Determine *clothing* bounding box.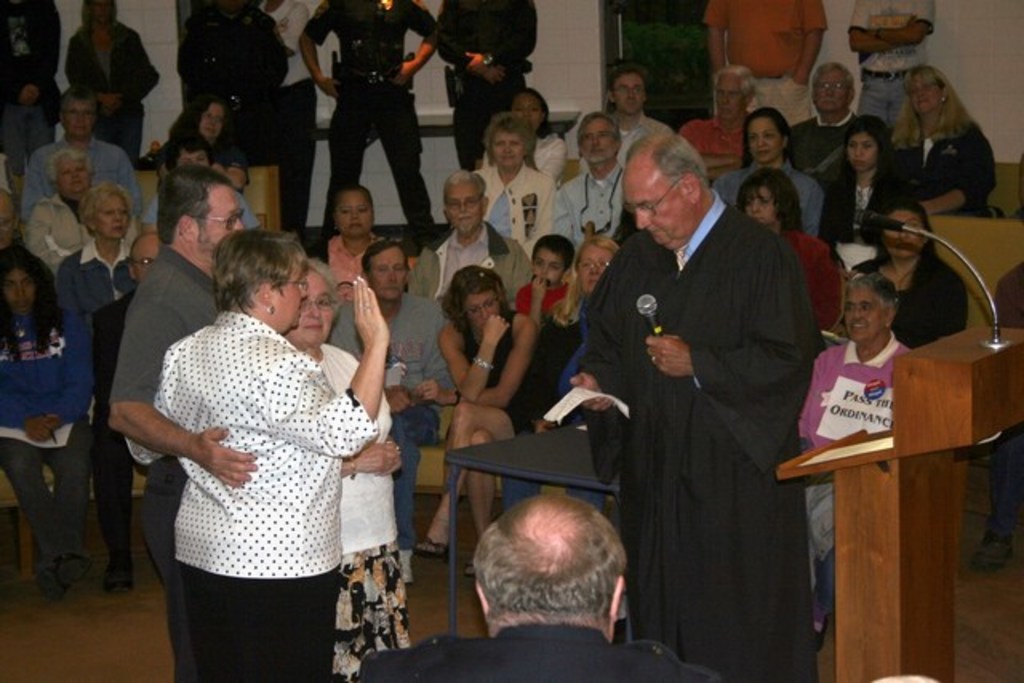
Determined: [469, 310, 557, 440].
